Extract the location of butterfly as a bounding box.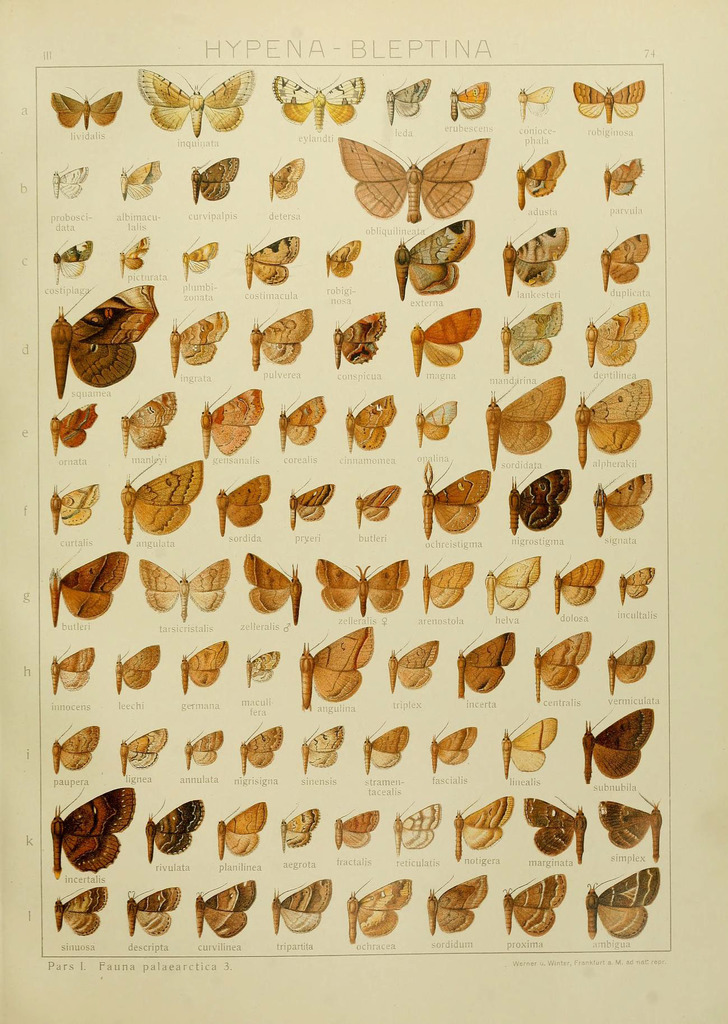
pyautogui.locateOnScreen(592, 792, 661, 860).
